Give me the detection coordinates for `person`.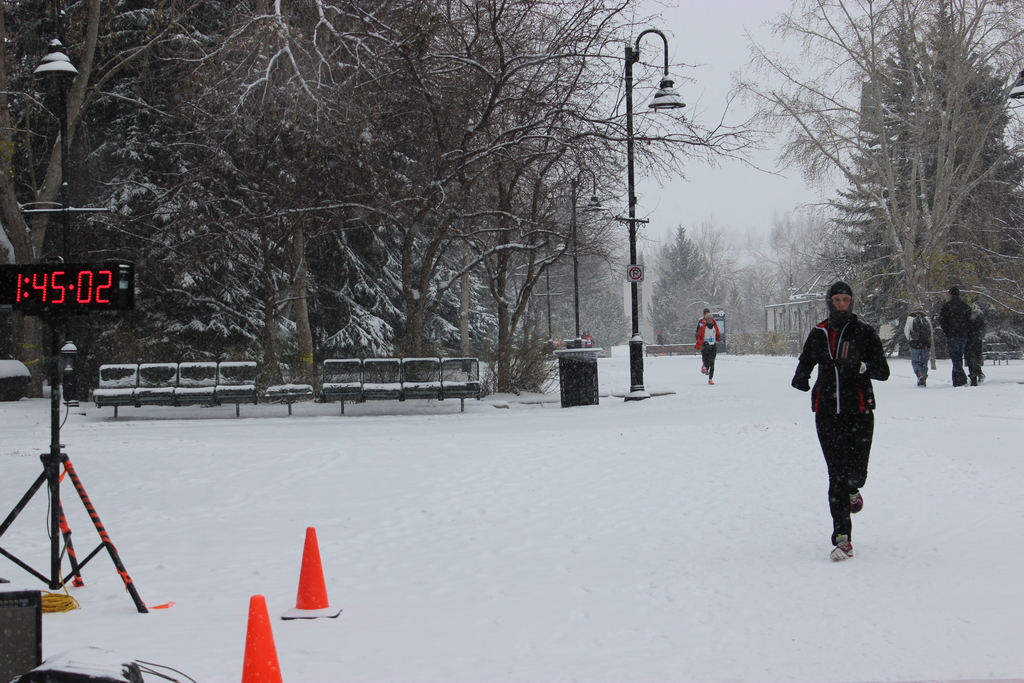
{"left": 793, "top": 279, "right": 893, "bottom": 559}.
